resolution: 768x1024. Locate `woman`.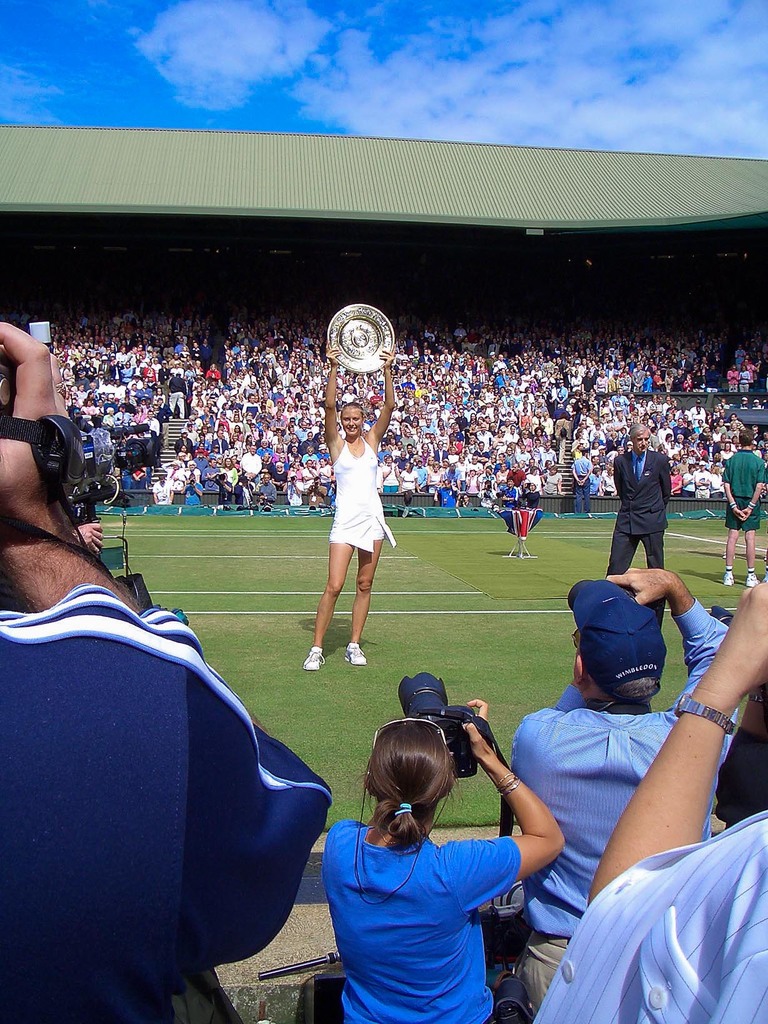
[left=303, top=708, right=542, bottom=1021].
